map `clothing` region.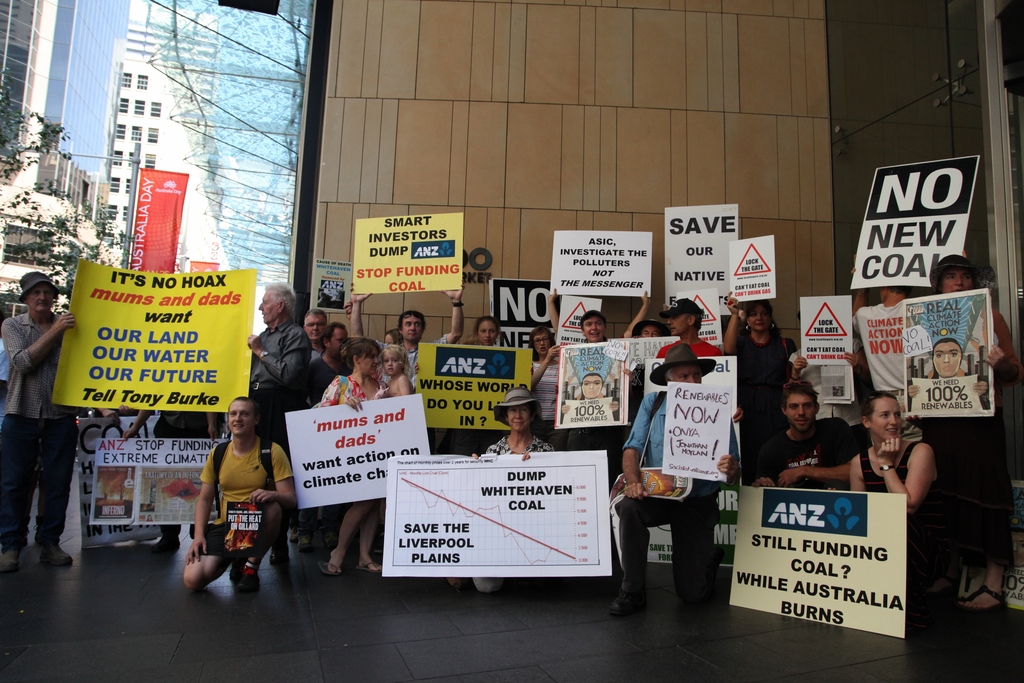
Mapped to x1=0, y1=312, x2=79, y2=546.
